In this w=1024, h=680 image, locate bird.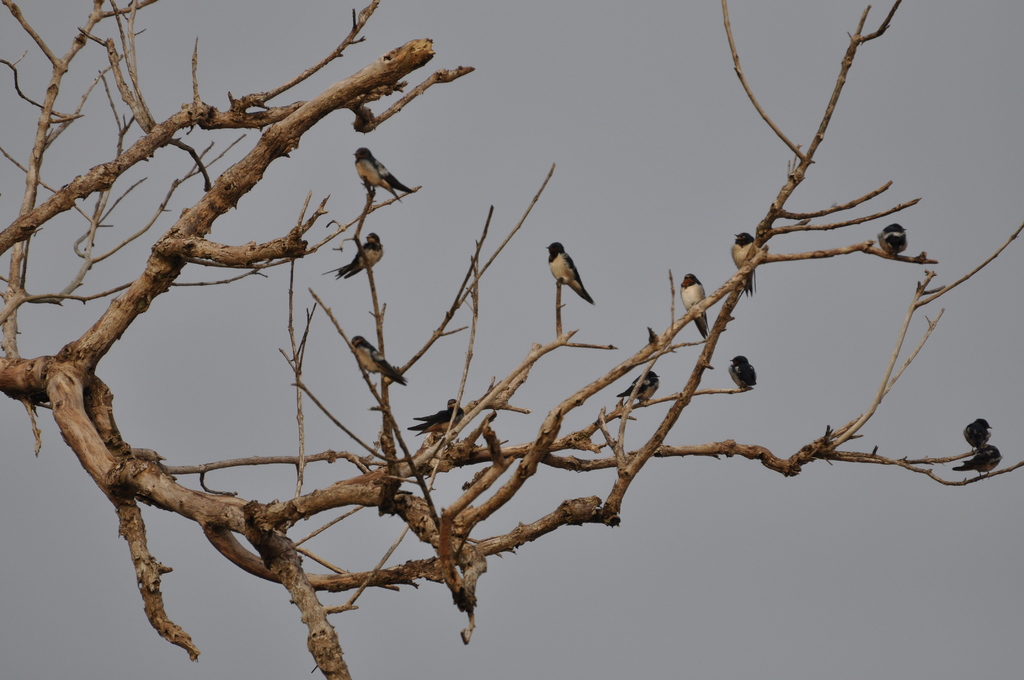
Bounding box: (950,444,1002,483).
